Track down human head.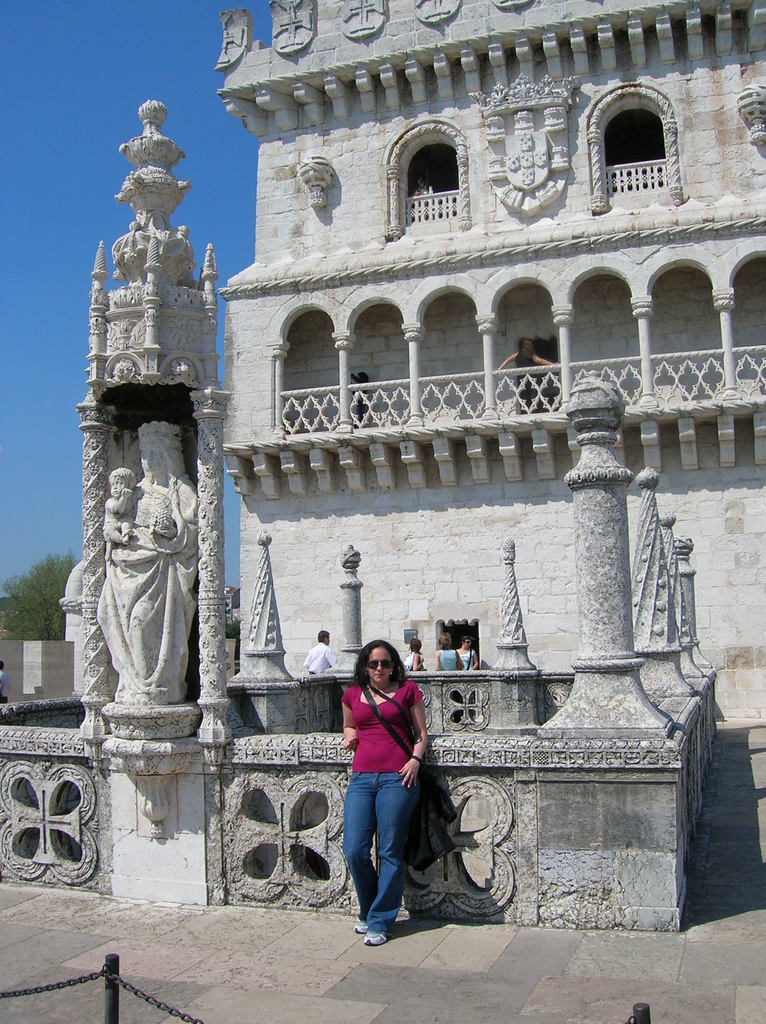
Tracked to bbox=[353, 632, 404, 688].
